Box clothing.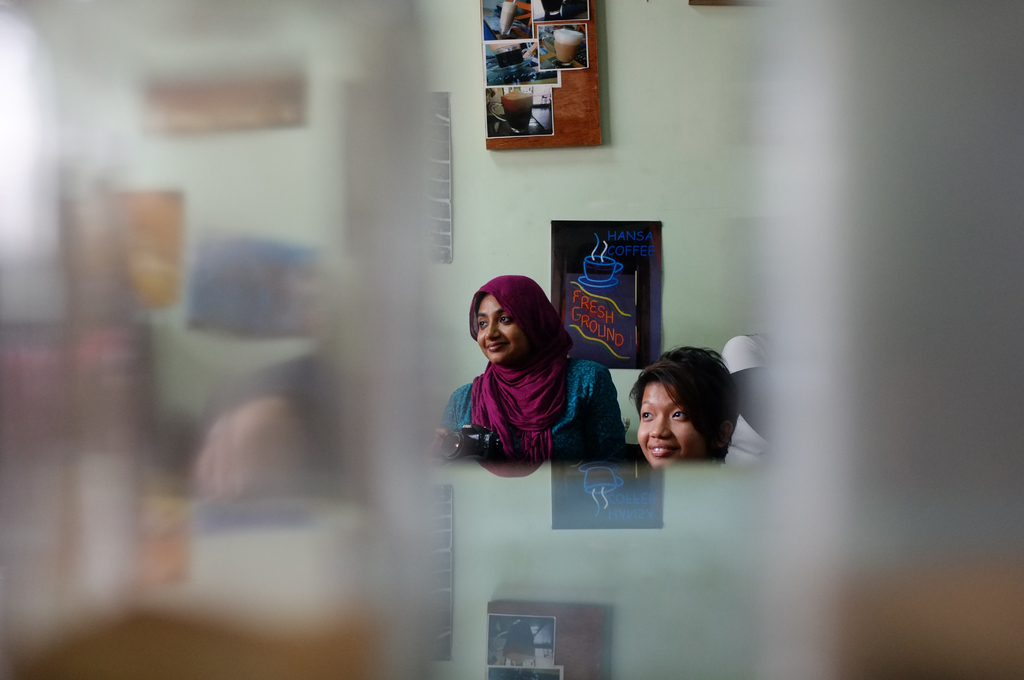
[447,310,625,474].
